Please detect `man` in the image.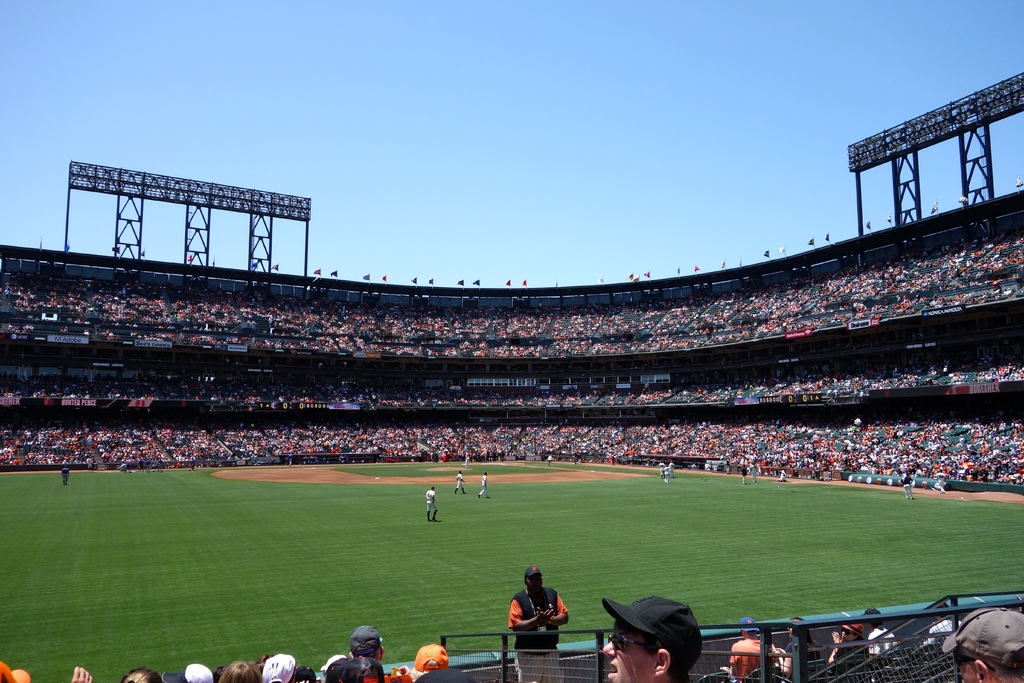
947 610 1023 682.
